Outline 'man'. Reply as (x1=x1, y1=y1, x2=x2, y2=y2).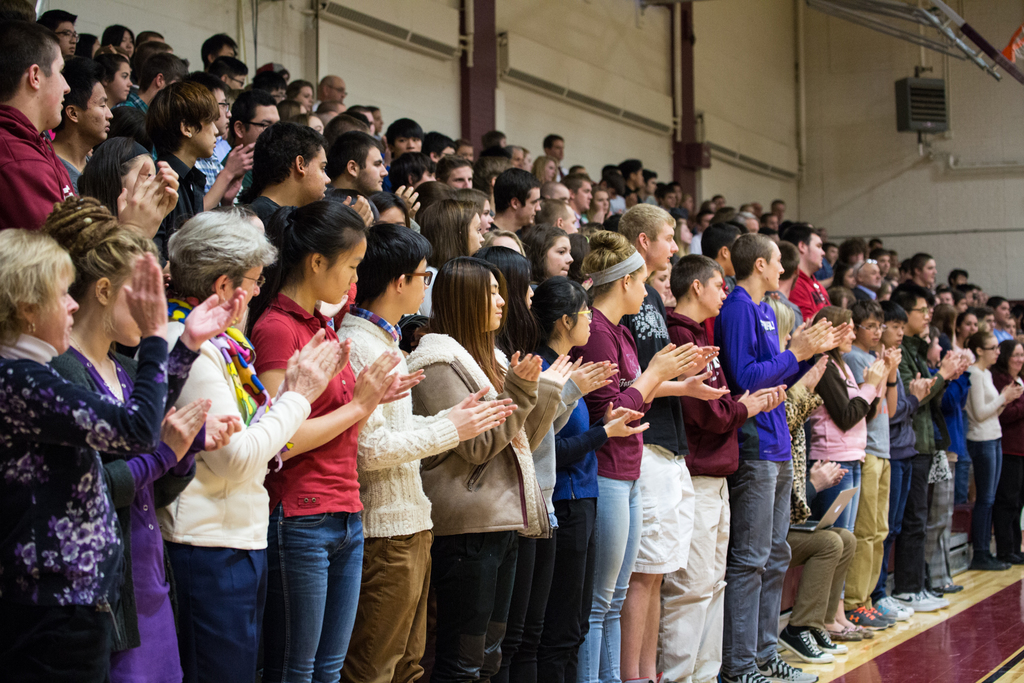
(x1=241, y1=120, x2=374, y2=241).
